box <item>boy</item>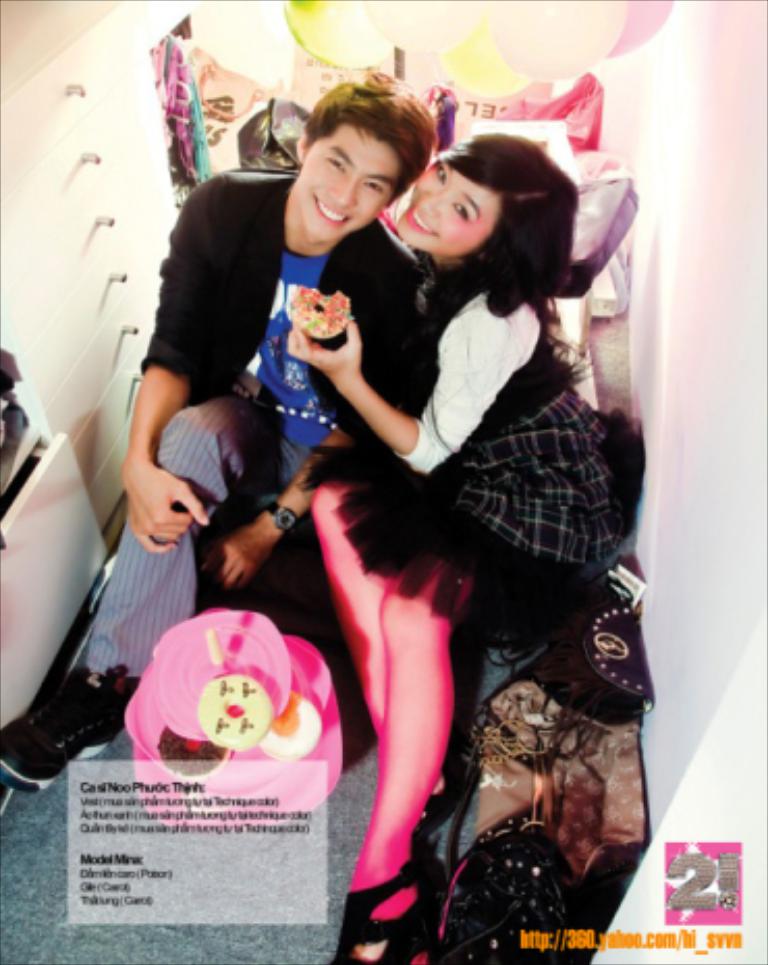
rect(0, 66, 434, 789)
